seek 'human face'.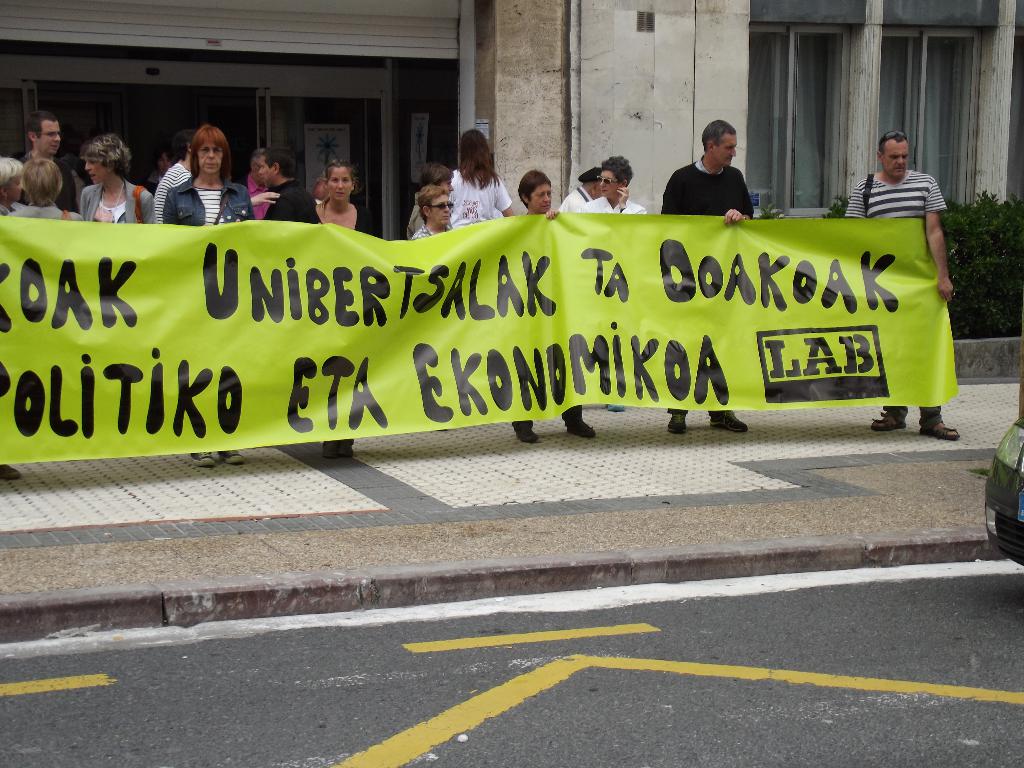
[595, 184, 602, 196].
